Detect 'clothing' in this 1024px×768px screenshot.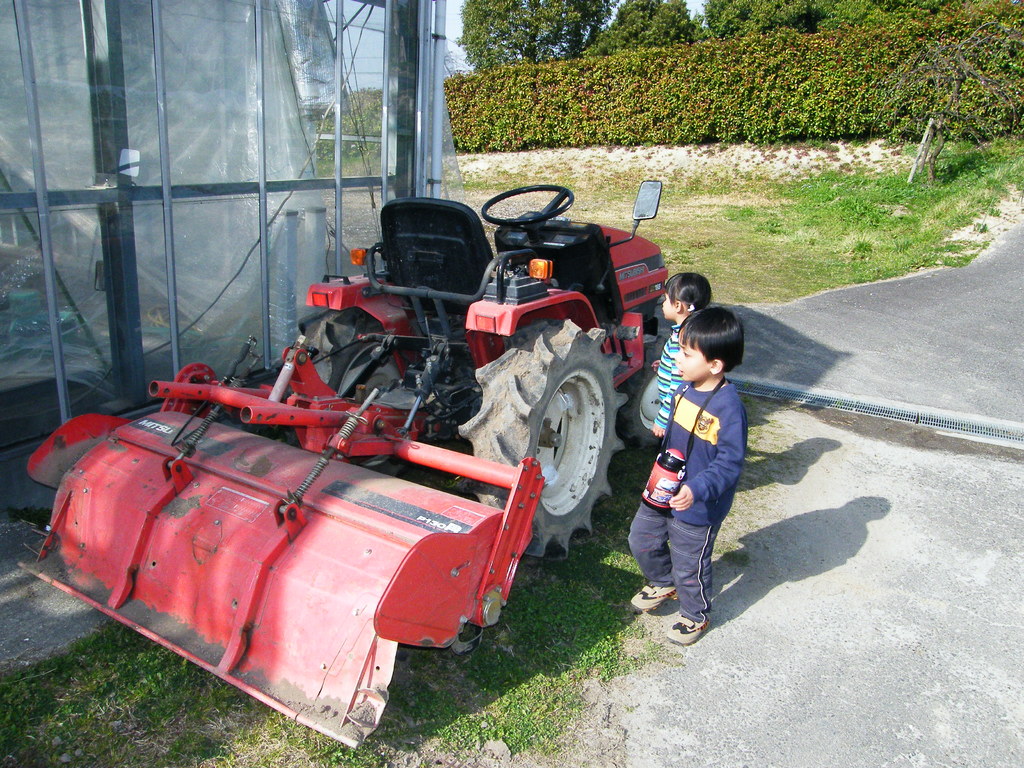
Detection: [left=649, top=317, right=695, bottom=442].
